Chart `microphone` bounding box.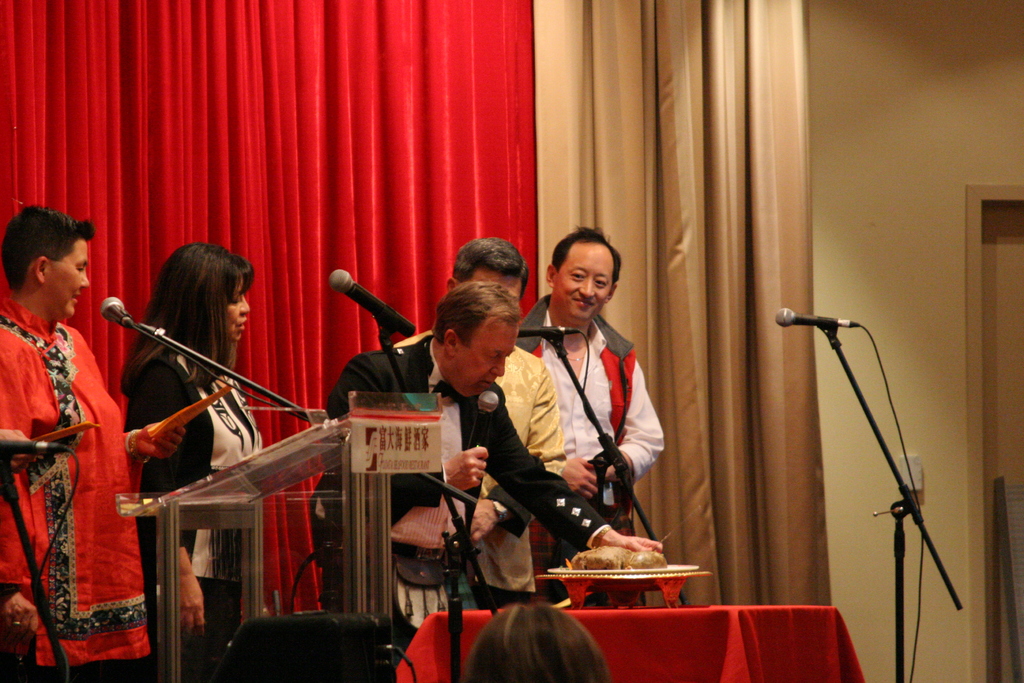
Charted: crop(468, 390, 497, 498).
